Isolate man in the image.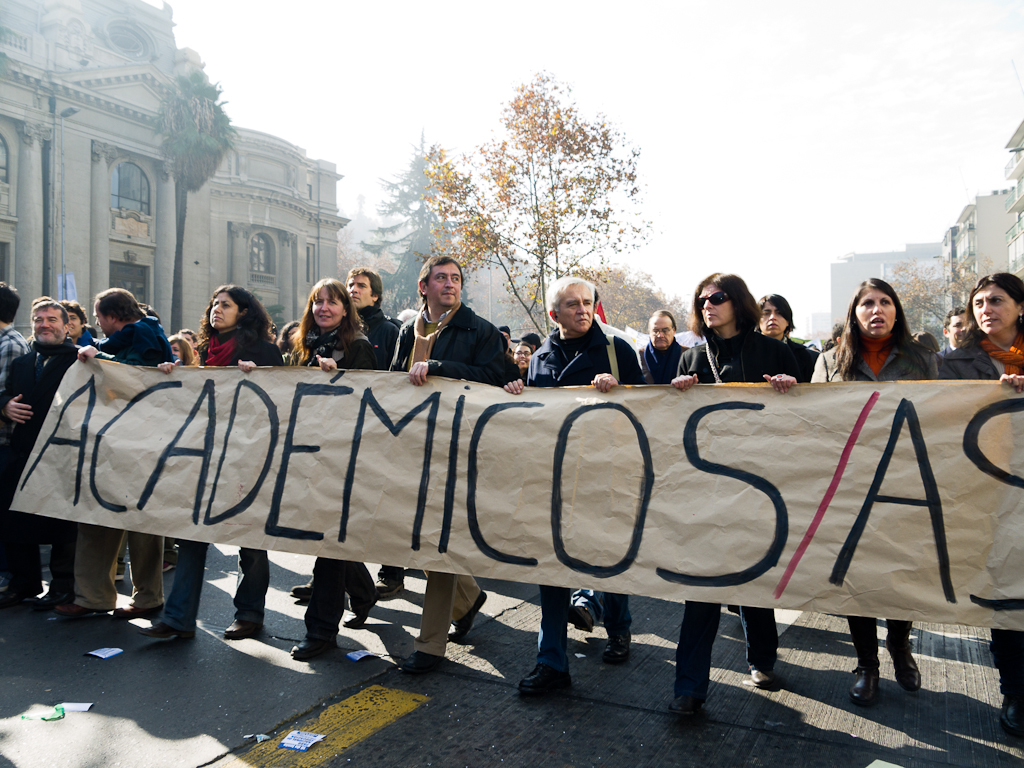
Isolated region: 634:307:692:386.
